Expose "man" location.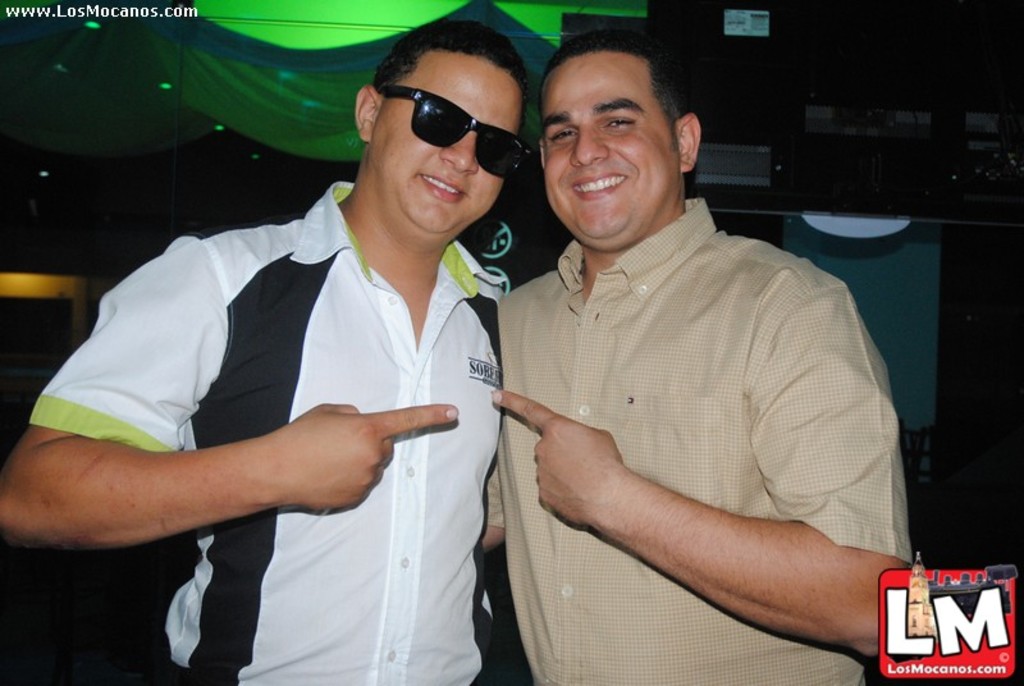
Exposed at locate(451, 31, 923, 683).
